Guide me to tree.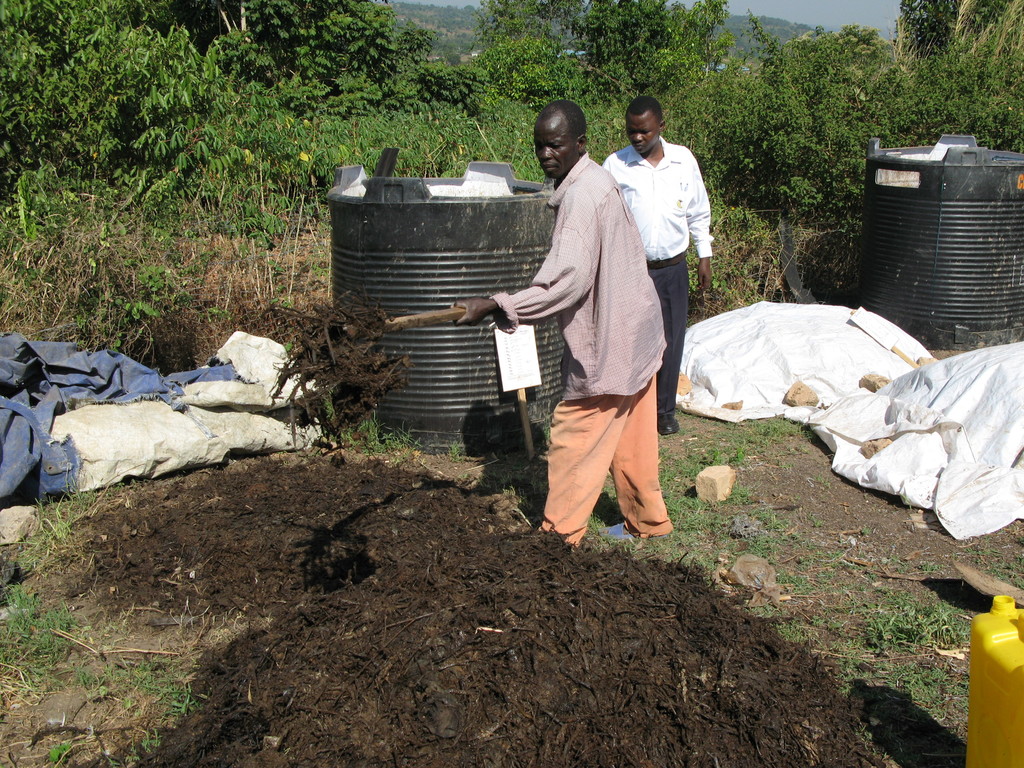
Guidance: (left=888, top=0, right=1021, bottom=111).
